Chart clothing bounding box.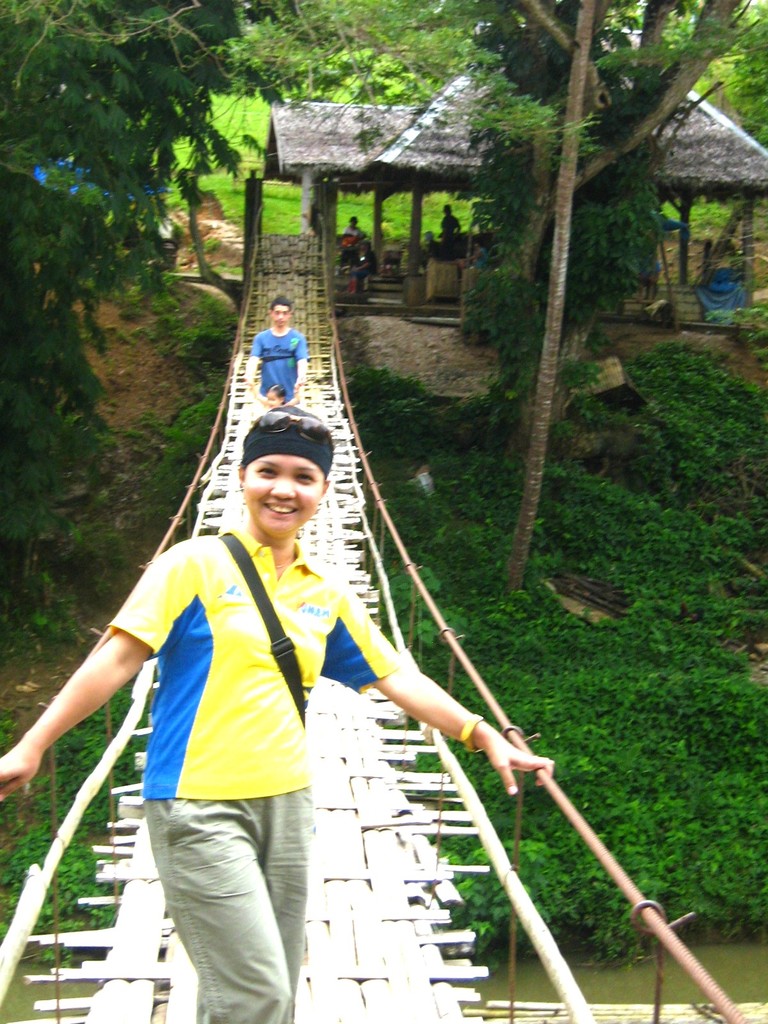
Charted: l=103, t=532, r=403, b=1021.
